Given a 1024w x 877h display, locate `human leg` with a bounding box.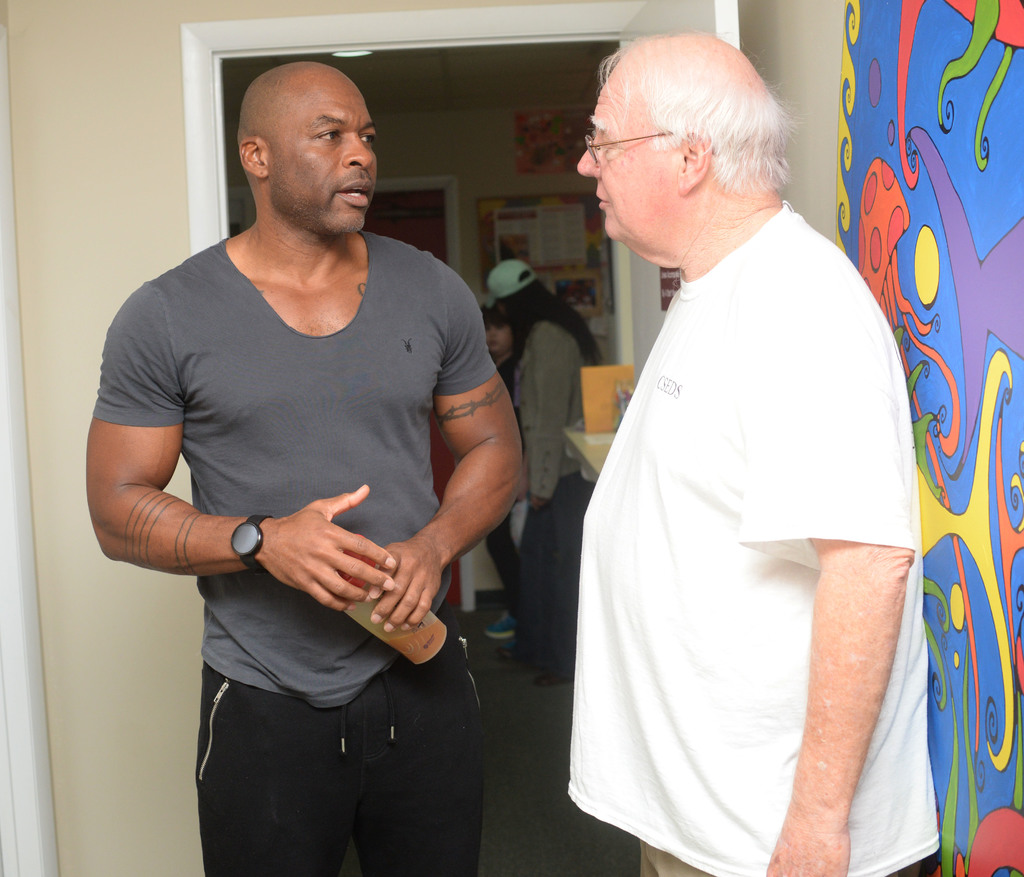
Located: 191/655/355/876.
